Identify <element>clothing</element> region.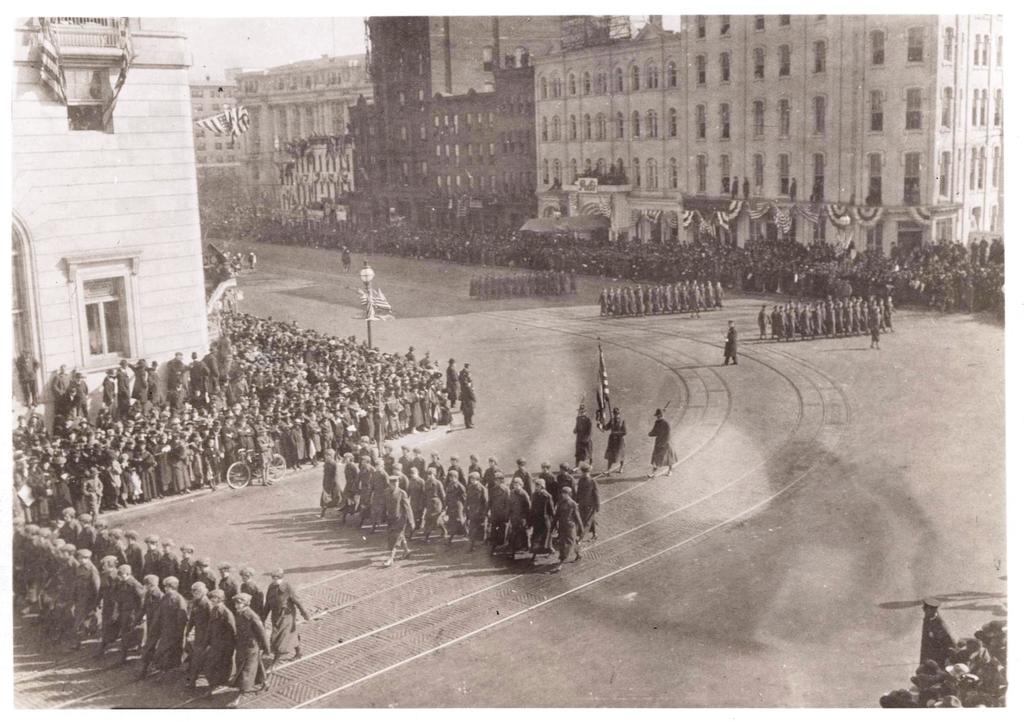
Region: left=292, top=428, right=310, bottom=464.
